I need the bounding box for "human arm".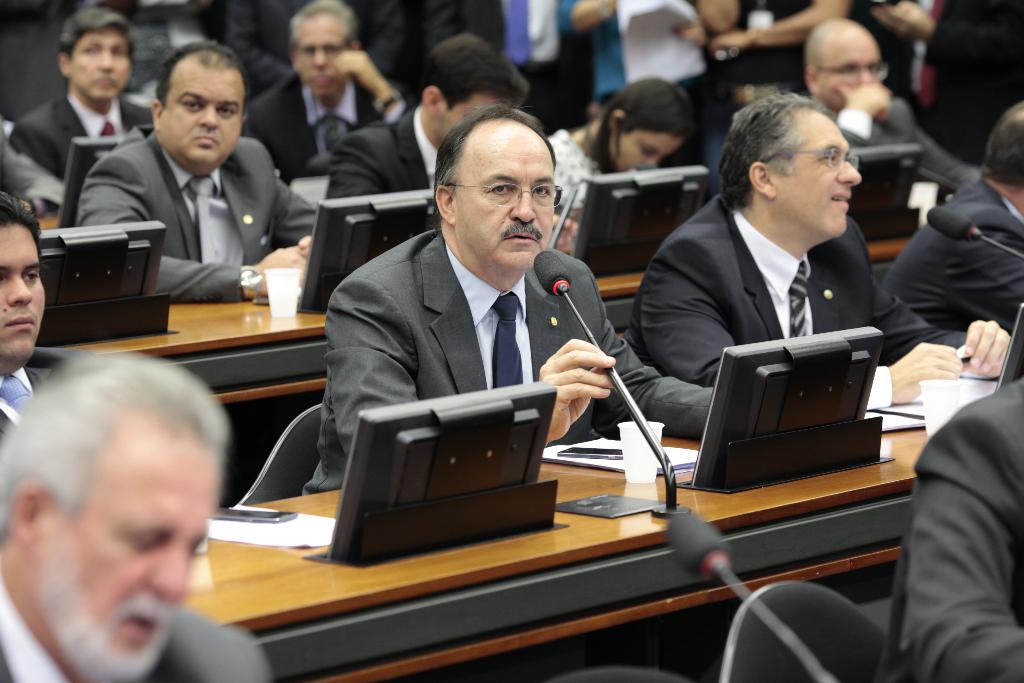
Here it is: 321,131,369,210.
